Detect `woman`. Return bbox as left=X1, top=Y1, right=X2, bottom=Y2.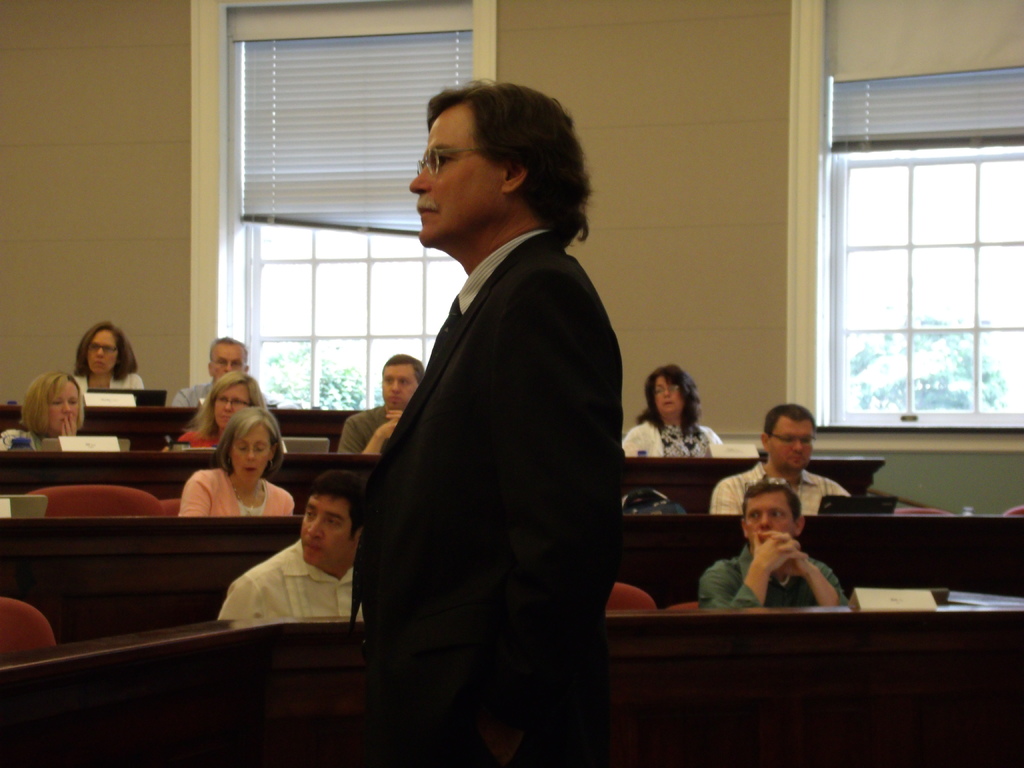
left=163, top=373, right=263, bottom=444.
